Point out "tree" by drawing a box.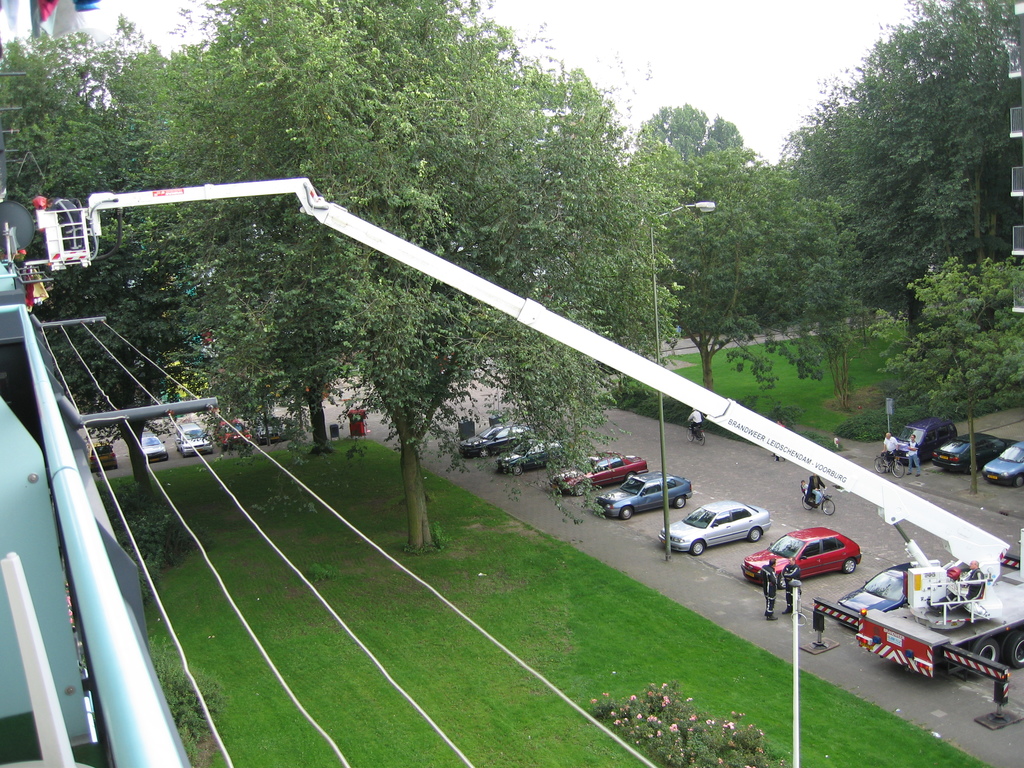
<bbox>877, 221, 1019, 429</bbox>.
